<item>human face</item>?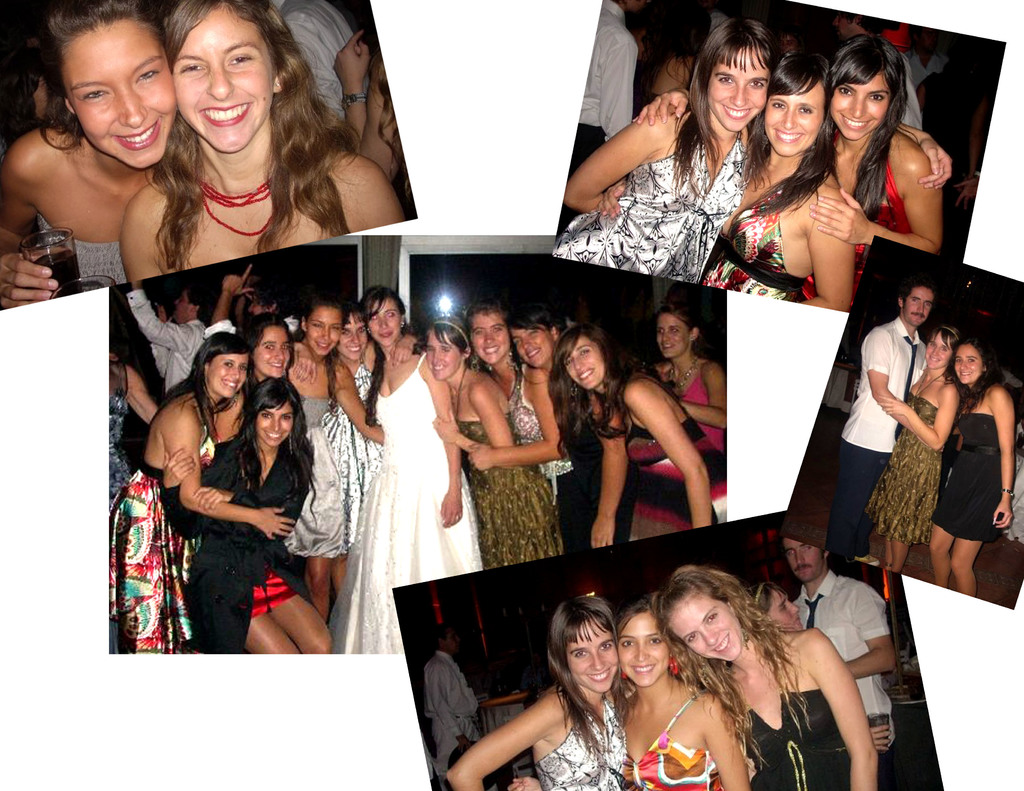
l=622, t=0, r=643, b=19
